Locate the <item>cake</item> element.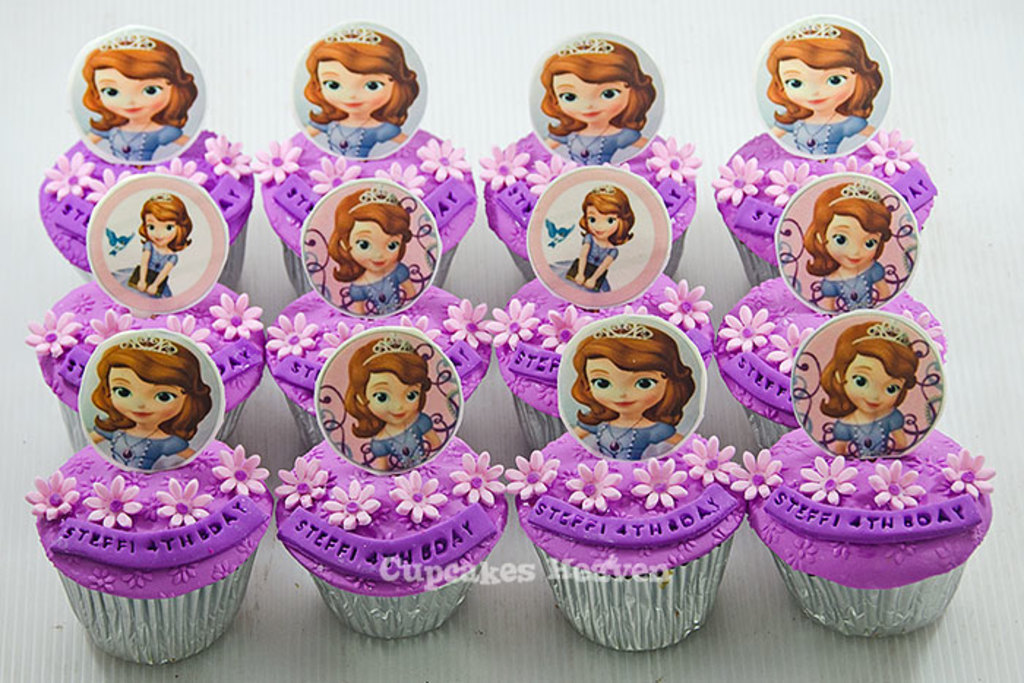
Element bbox: <region>15, 430, 274, 665</region>.
